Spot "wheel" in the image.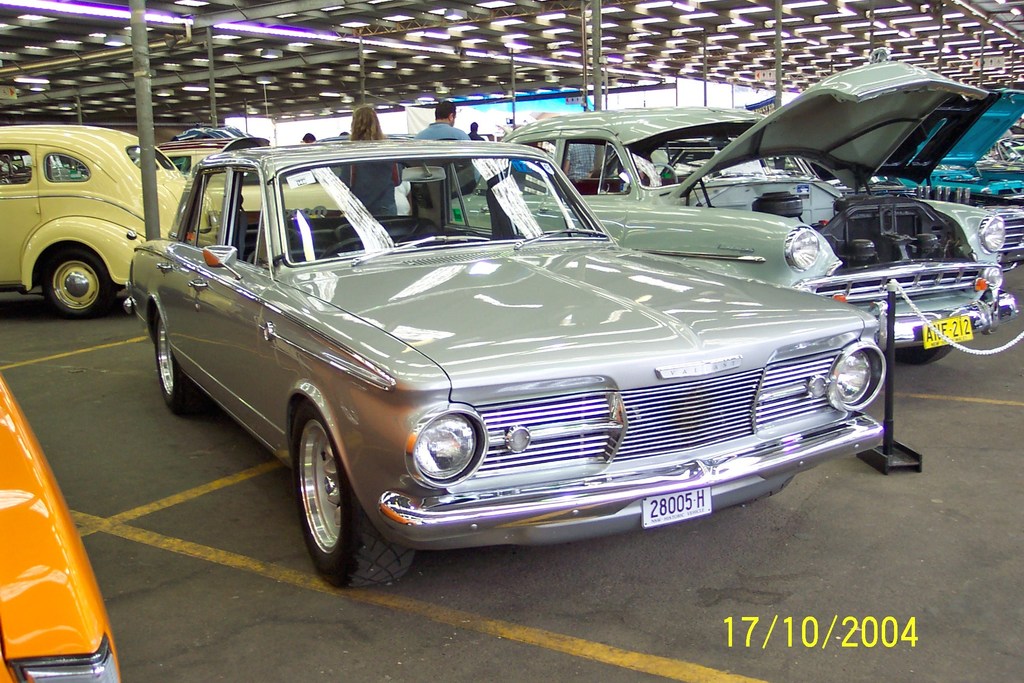
"wheel" found at [161, 315, 209, 411].
